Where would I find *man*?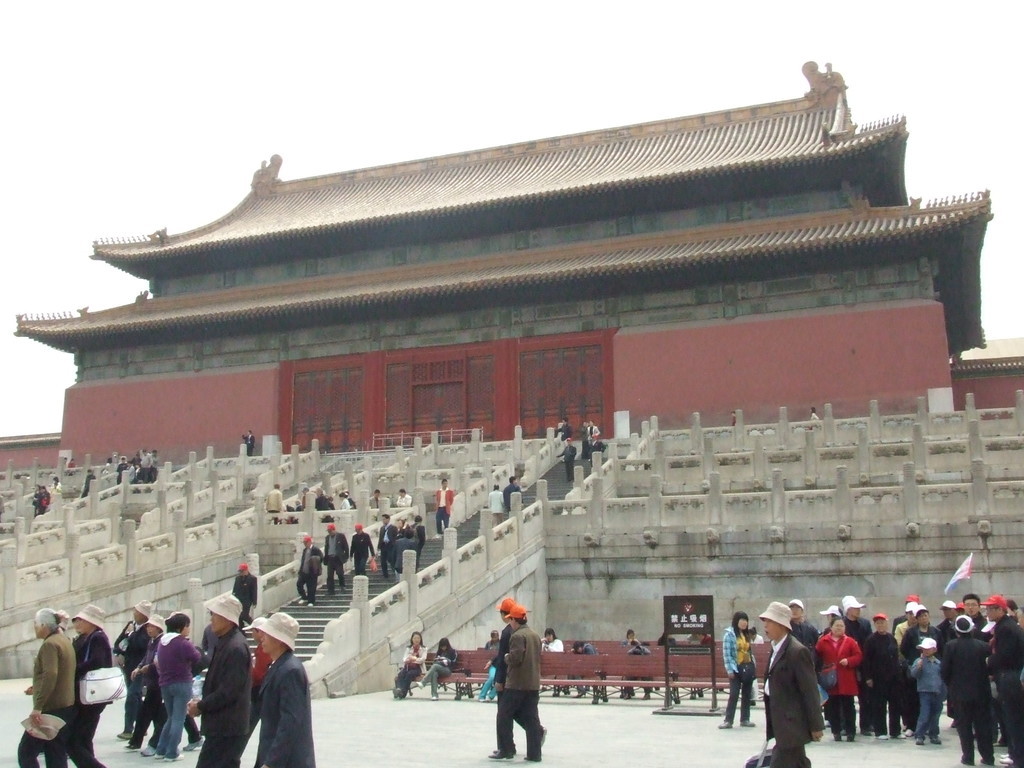
At [348,522,376,579].
